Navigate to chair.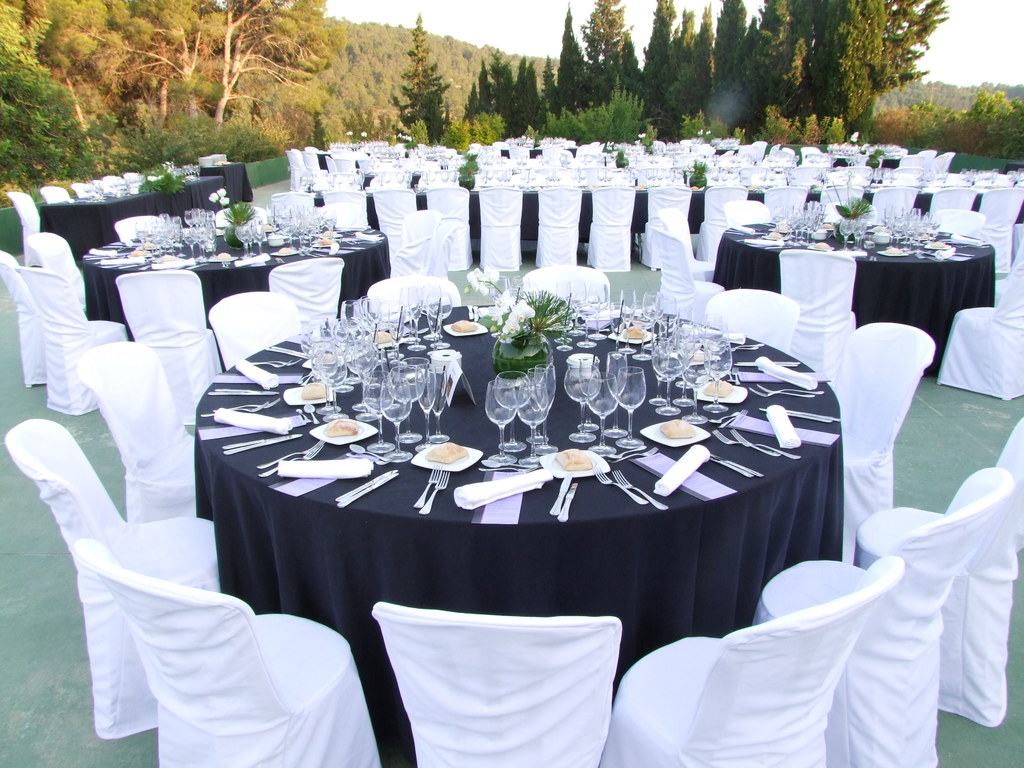
Navigation target: bbox(777, 248, 854, 380).
